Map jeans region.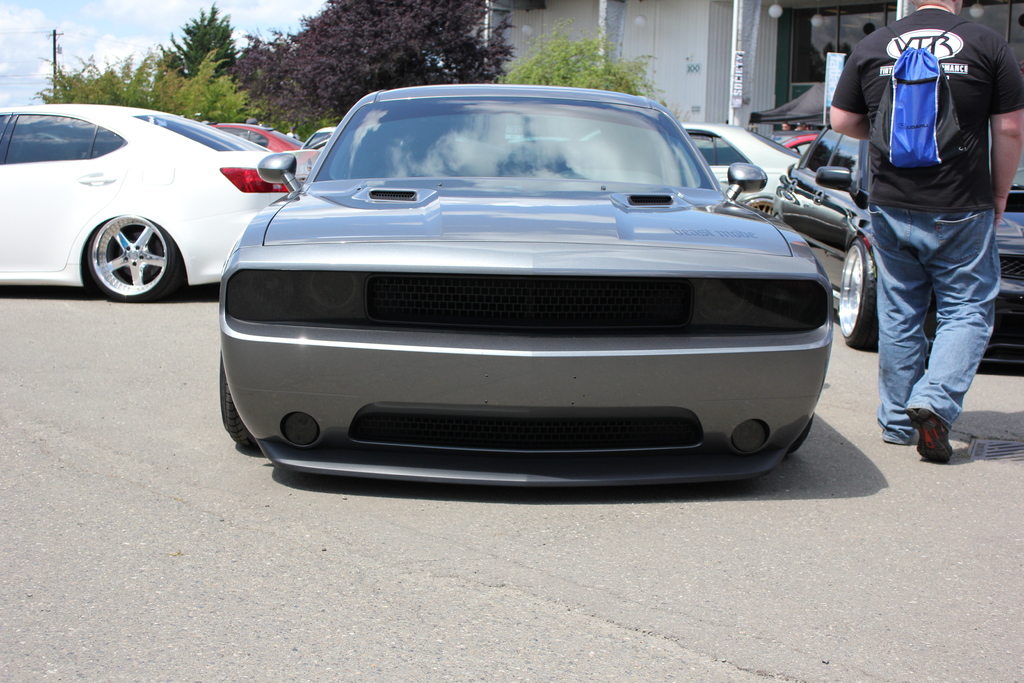
Mapped to {"x1": 876, "y1": 187, "x2": 1003, "y2": 457}.
